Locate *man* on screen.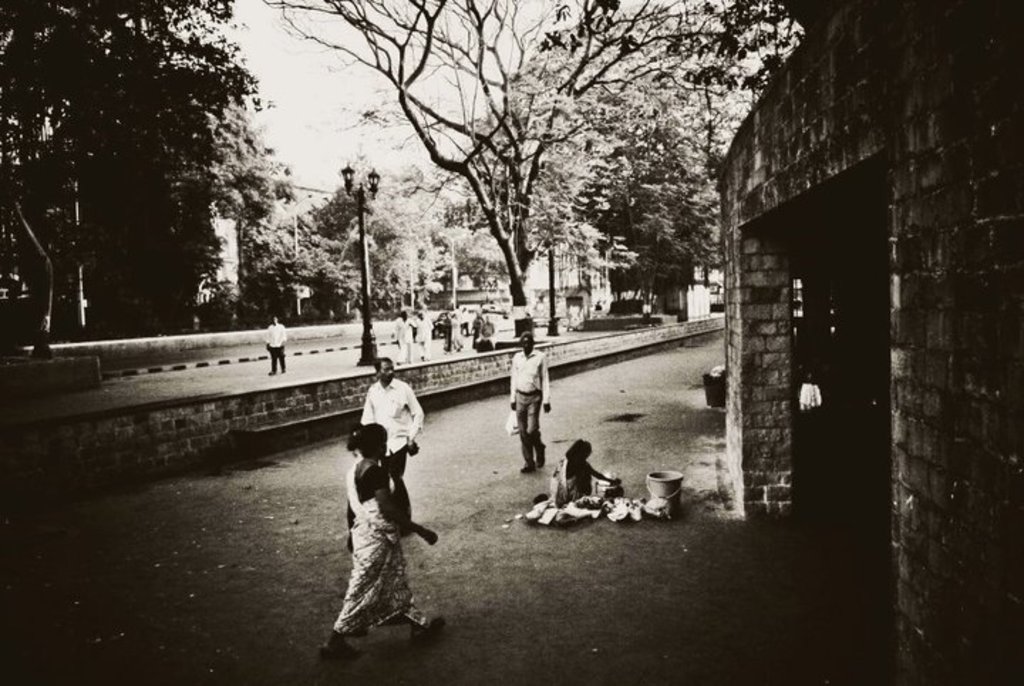
On screen at Rect(265, 320, 292, 374).
